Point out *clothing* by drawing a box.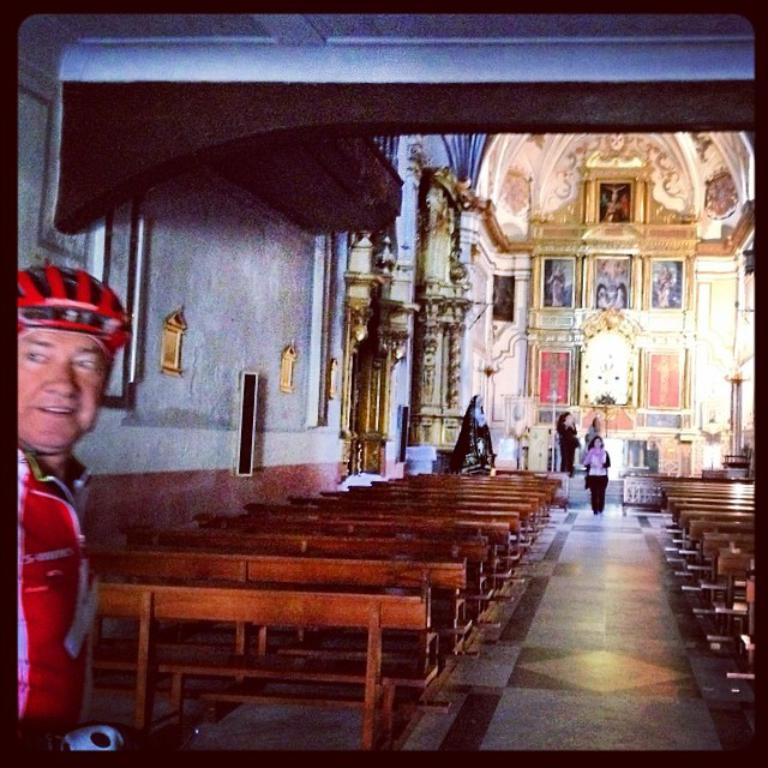
bbox=[449, 407, 500, 476].
